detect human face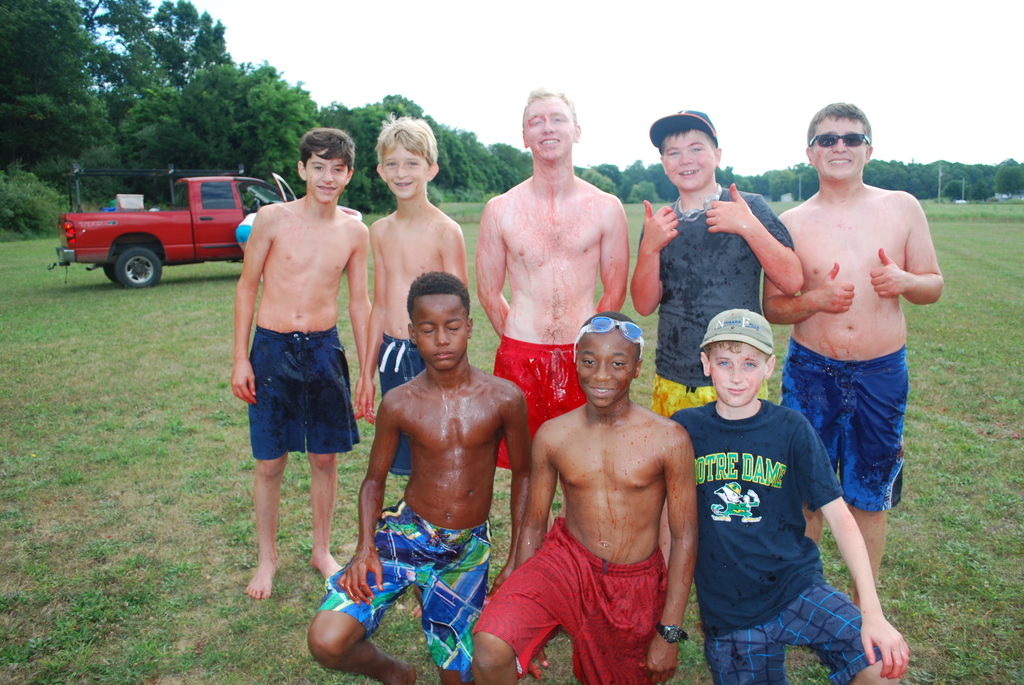
pyautogui.locateOnScreen(524, 94, 577, 157)
